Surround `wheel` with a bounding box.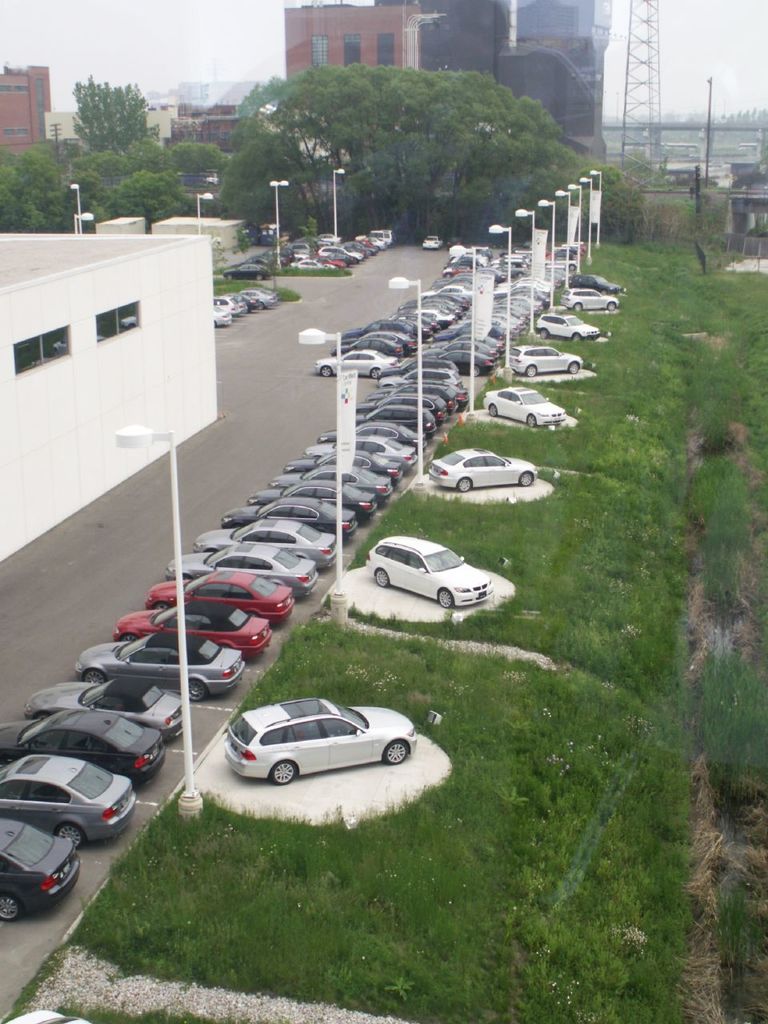
pyautogui.locateOnScreen(120, 632, 136, 638).
